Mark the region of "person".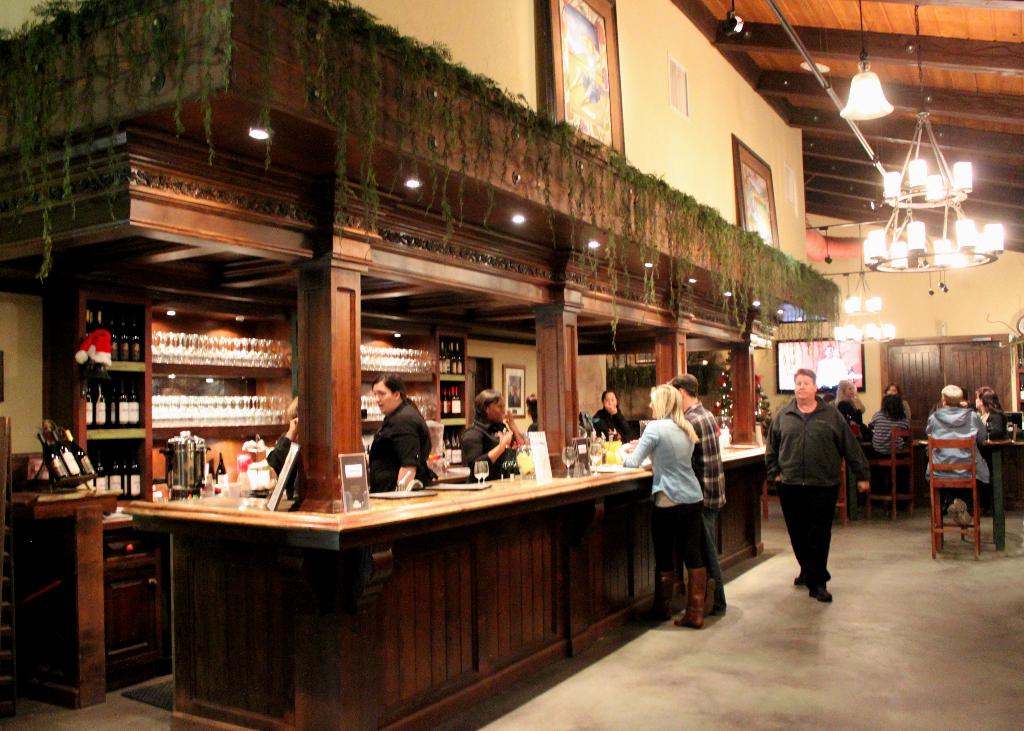
Region: crop(591, 394, 628, 442).
